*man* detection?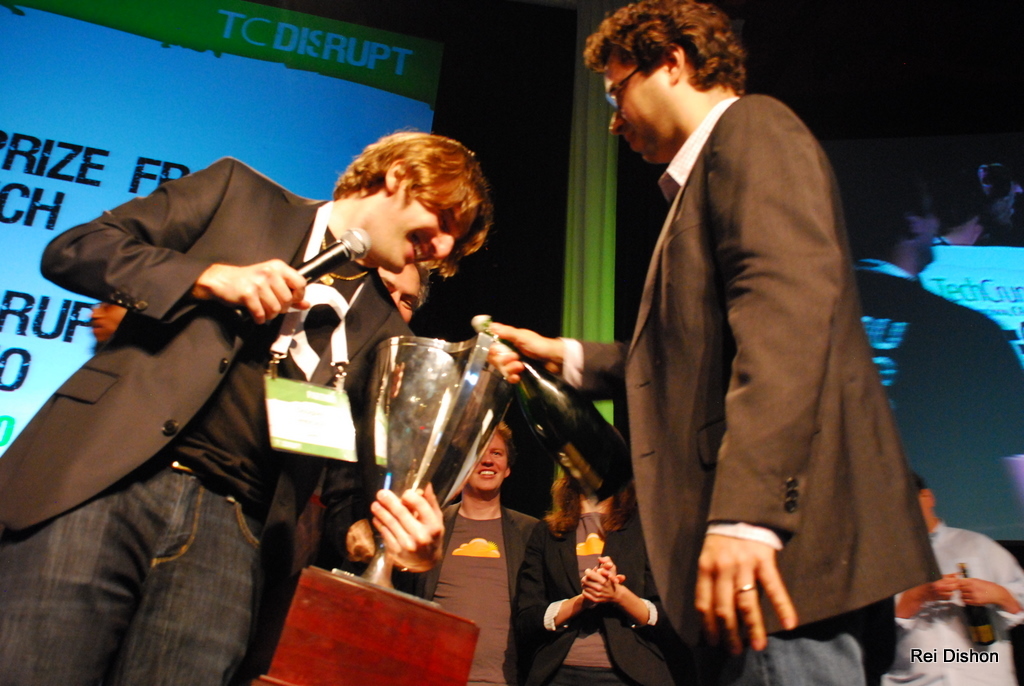
region(531, 4, 921, 669)
